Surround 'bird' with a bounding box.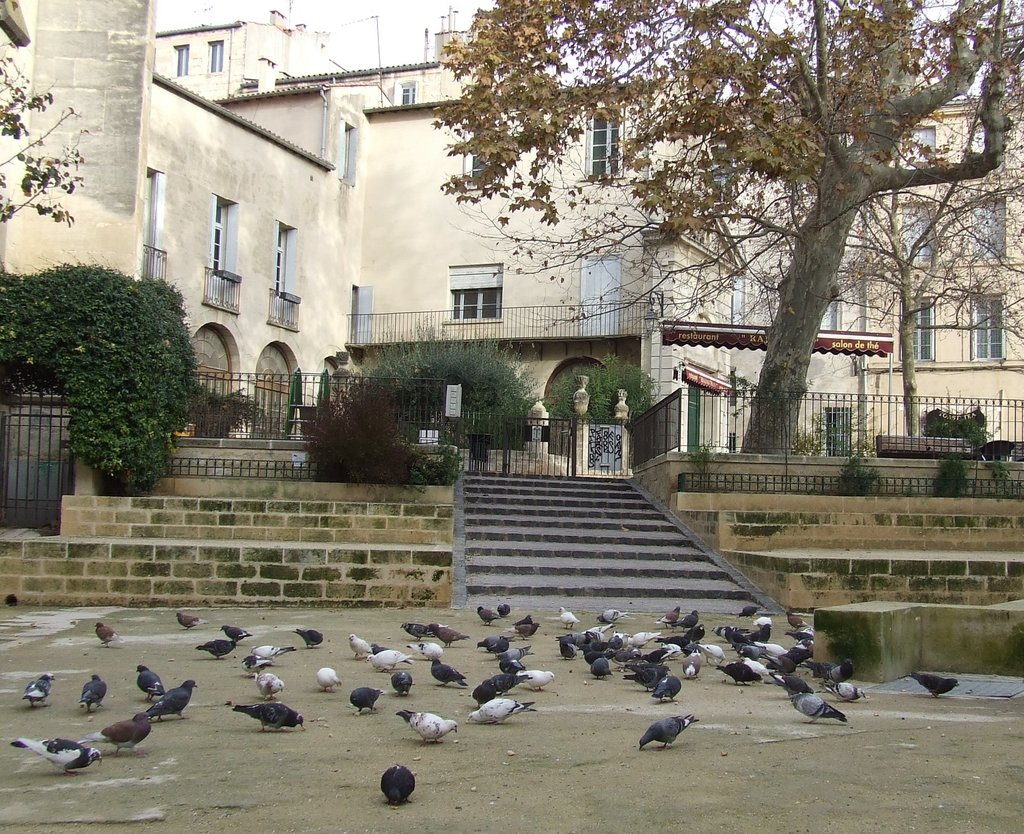
{"x1": 248, "y1": 643, "x2": 298, "y2": 663}.
